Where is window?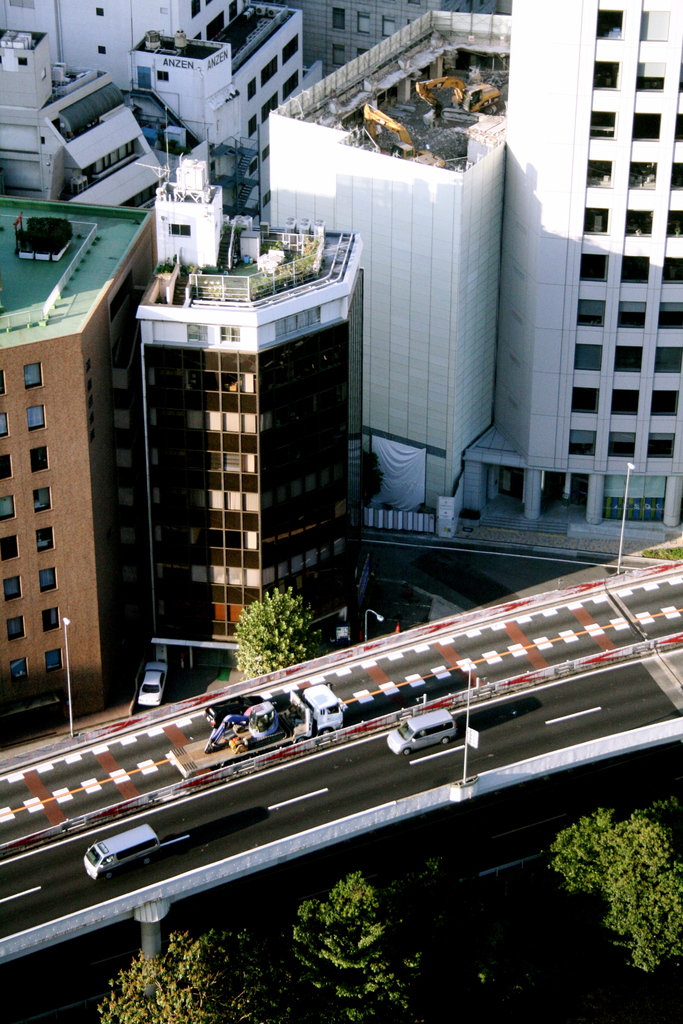
[577, 298, 609, 330].
